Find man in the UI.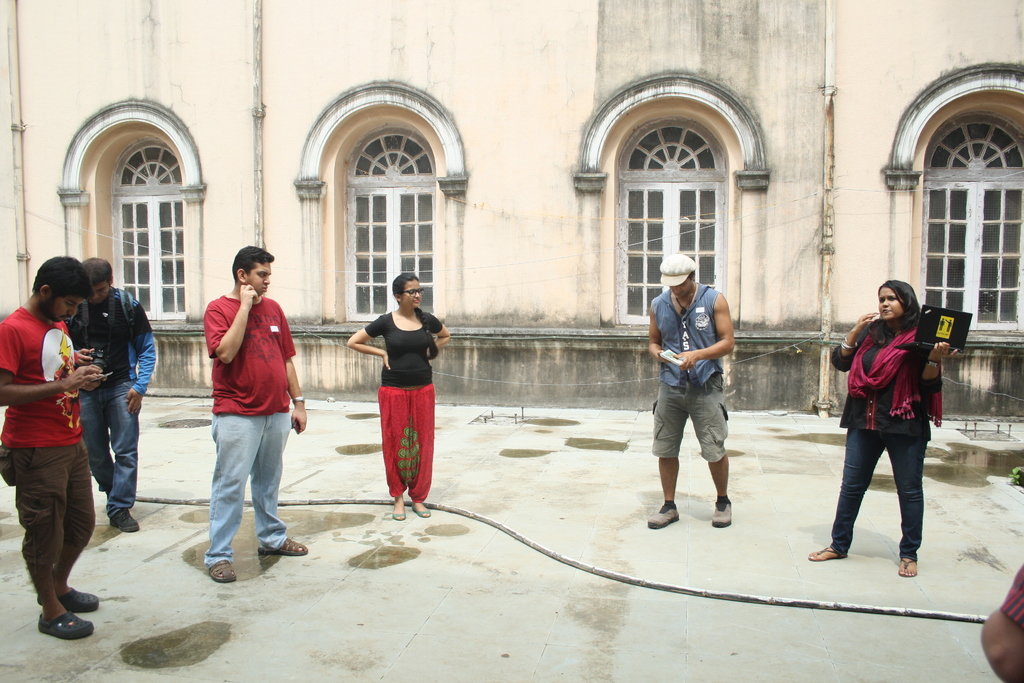
UI element at 198 247 312 582.
